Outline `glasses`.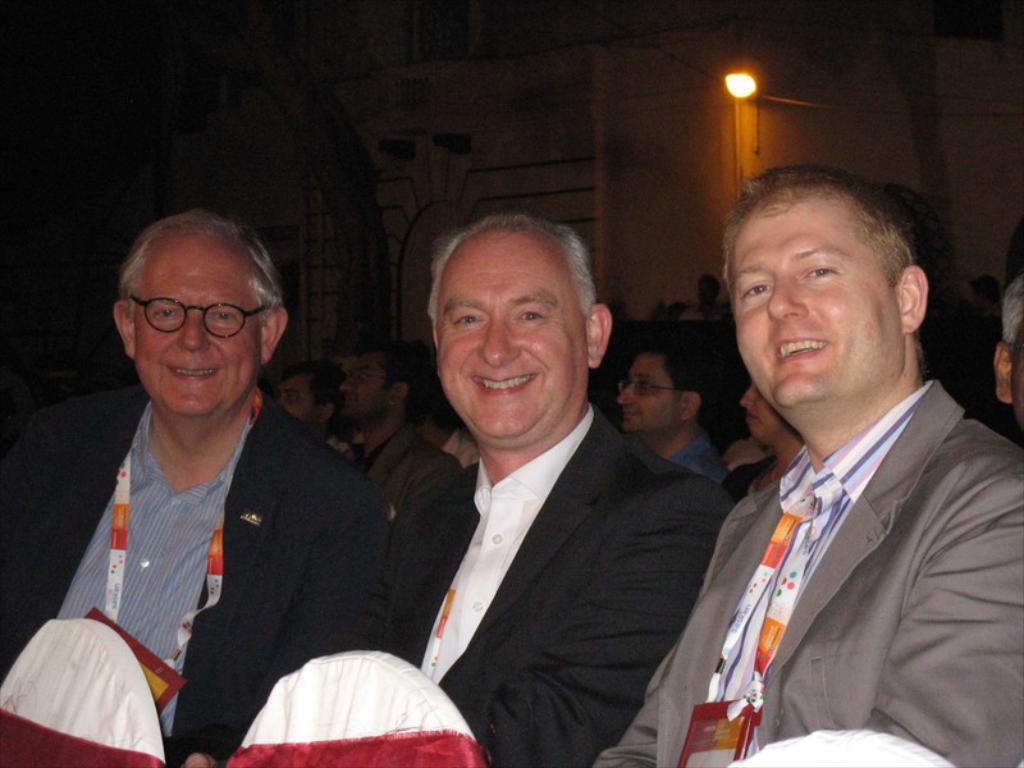
Outline: pyautogui.locateOnScreen(614, 375, 680, 394).
